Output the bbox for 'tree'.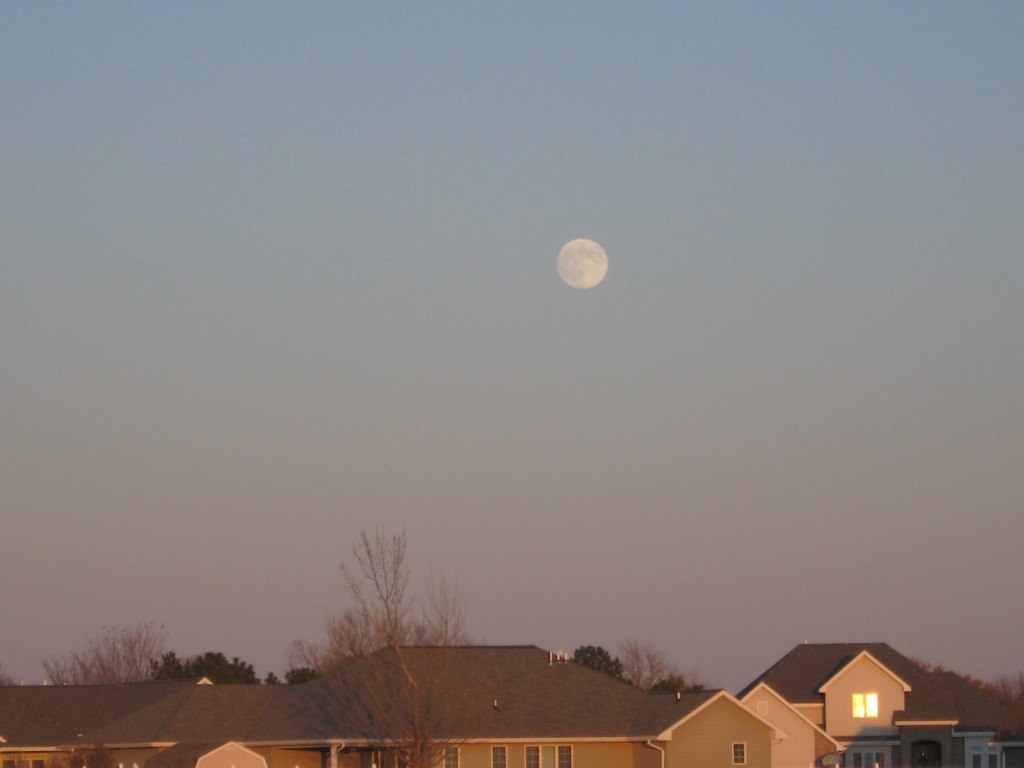
<box>629,637,679,696</box>.
